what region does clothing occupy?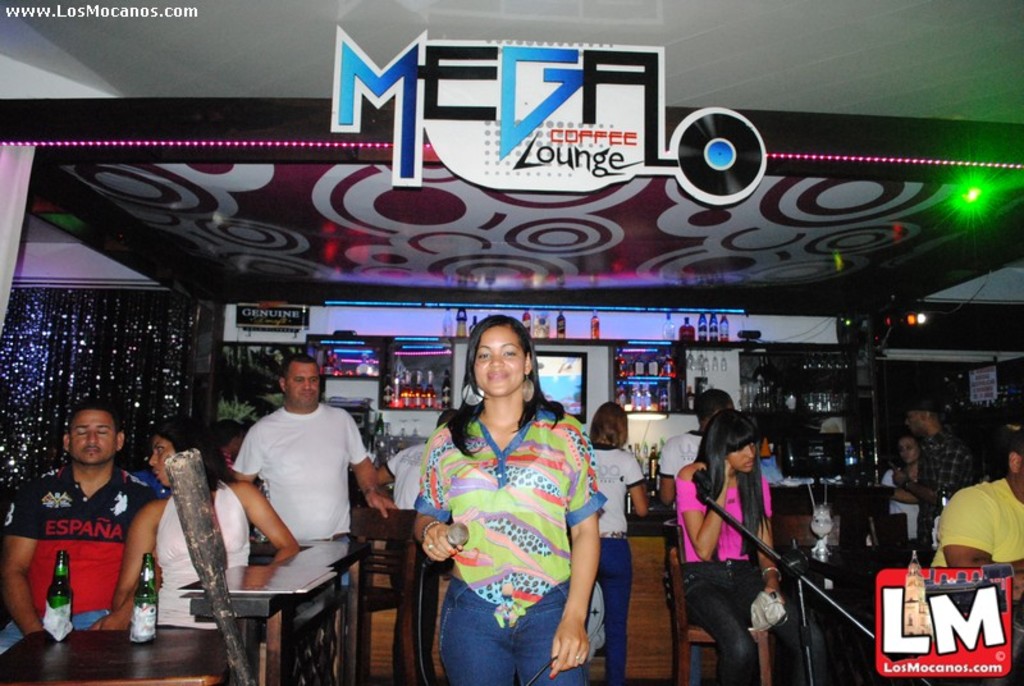
927, 429, 978, 506.
